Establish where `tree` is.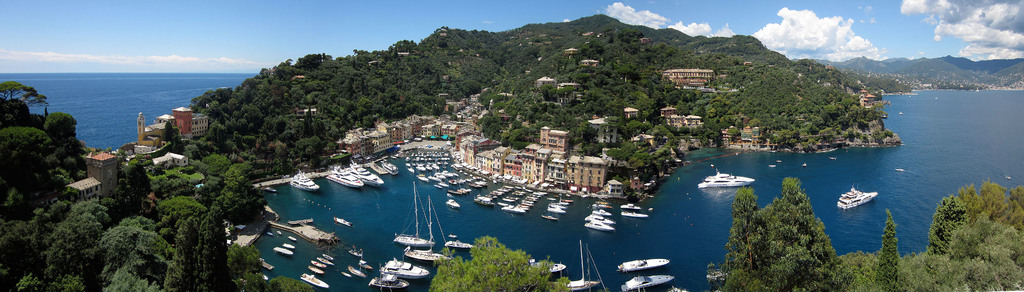
Established at 0/80/42/164.
